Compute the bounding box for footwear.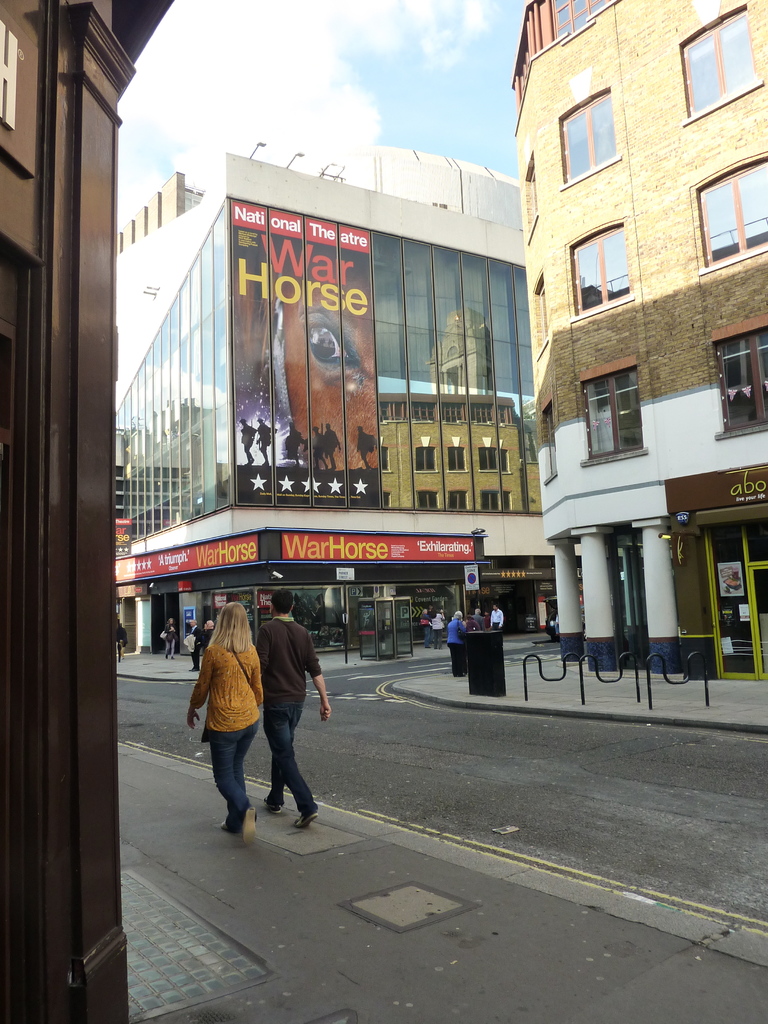
BBox(292, 813, 317, 827).
